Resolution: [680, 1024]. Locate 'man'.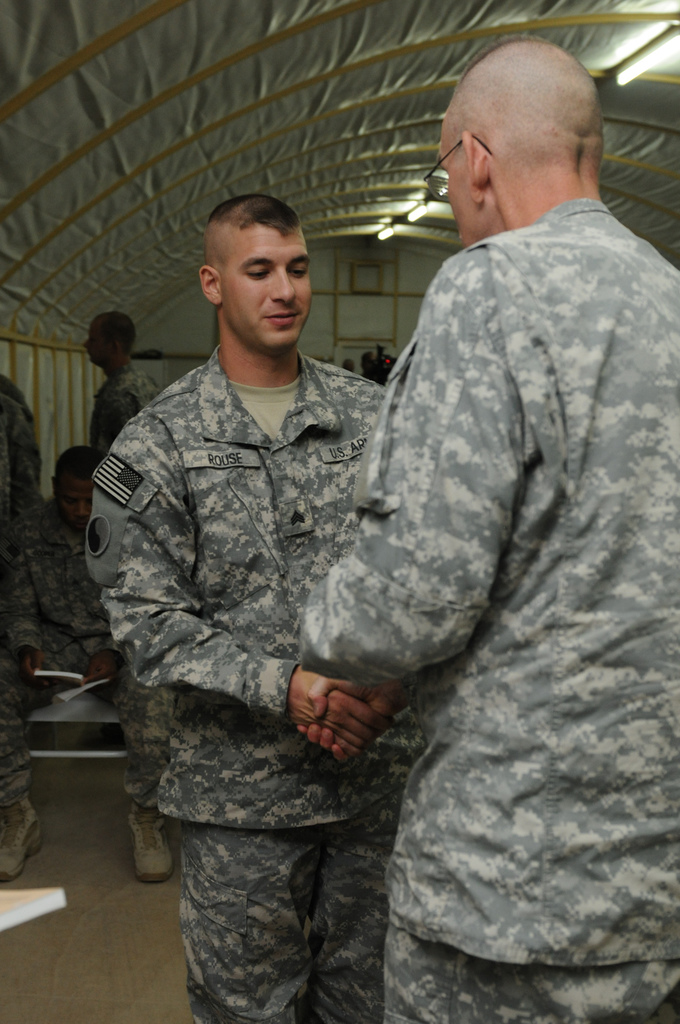
(left=82, top=309, right=168, bottom=449).
